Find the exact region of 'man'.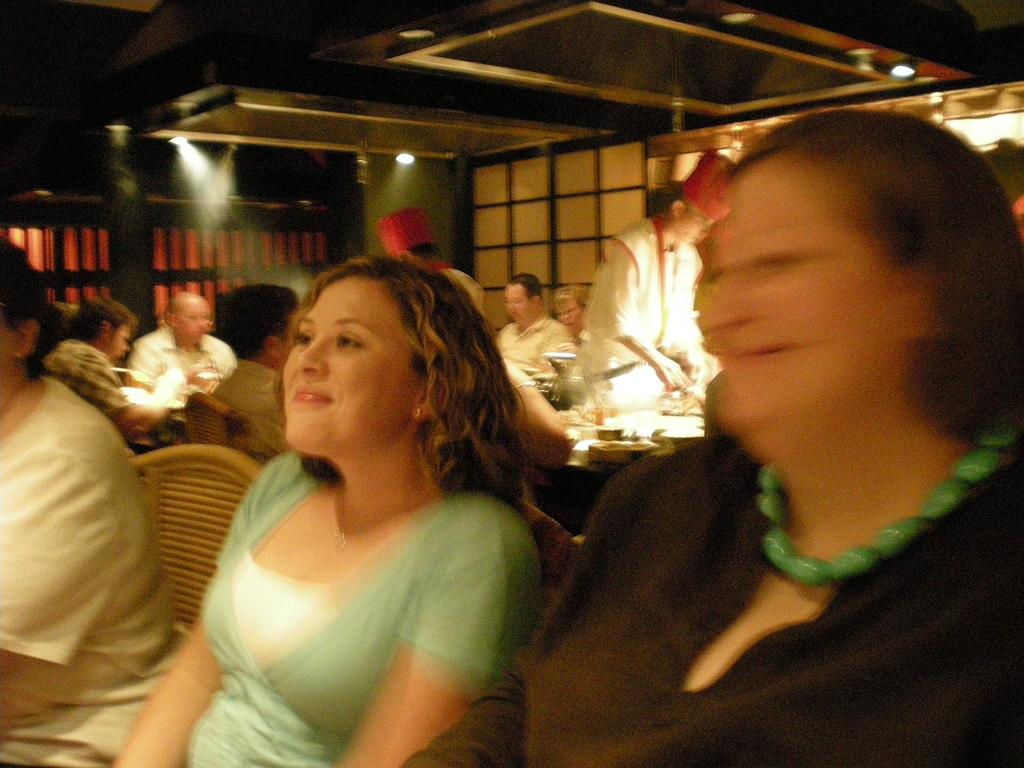
Exact region: rect(31, 294, 179, 439).
